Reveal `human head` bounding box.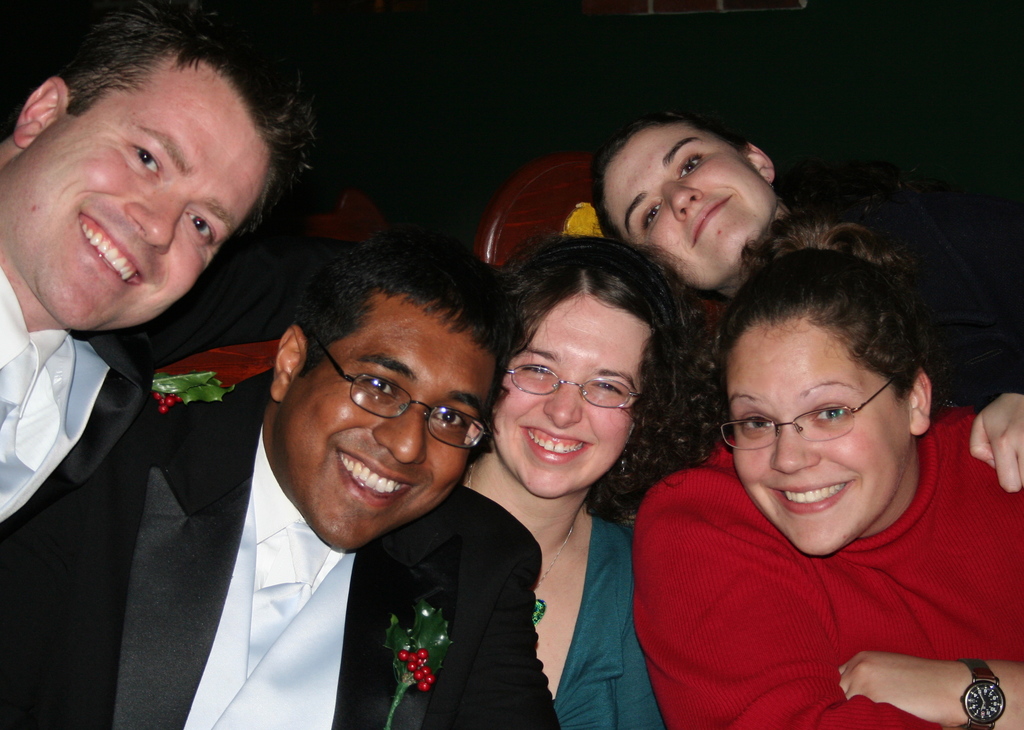
Revealed: Rect(712, 213, 941, 558).
